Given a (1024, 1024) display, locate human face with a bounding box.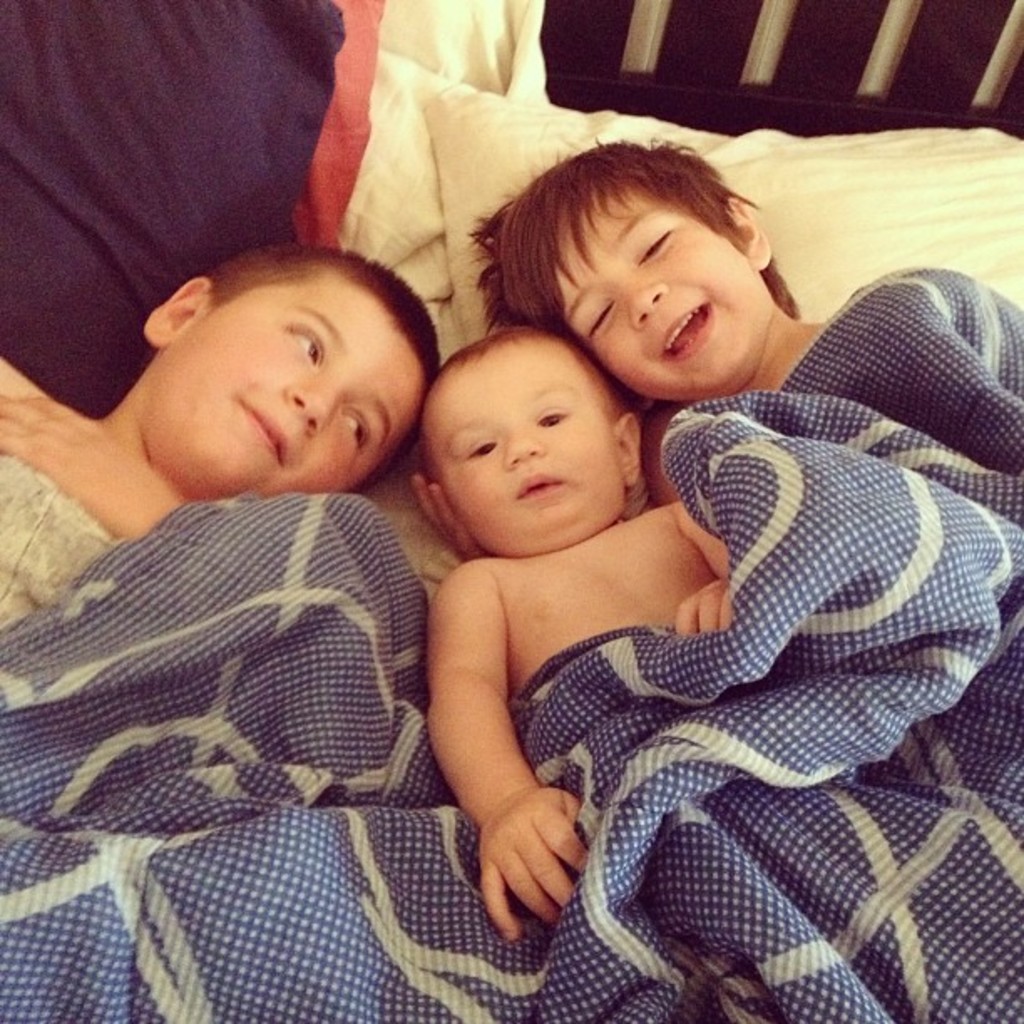
Located: [left=147, top=271, right=428, bottom=500].
